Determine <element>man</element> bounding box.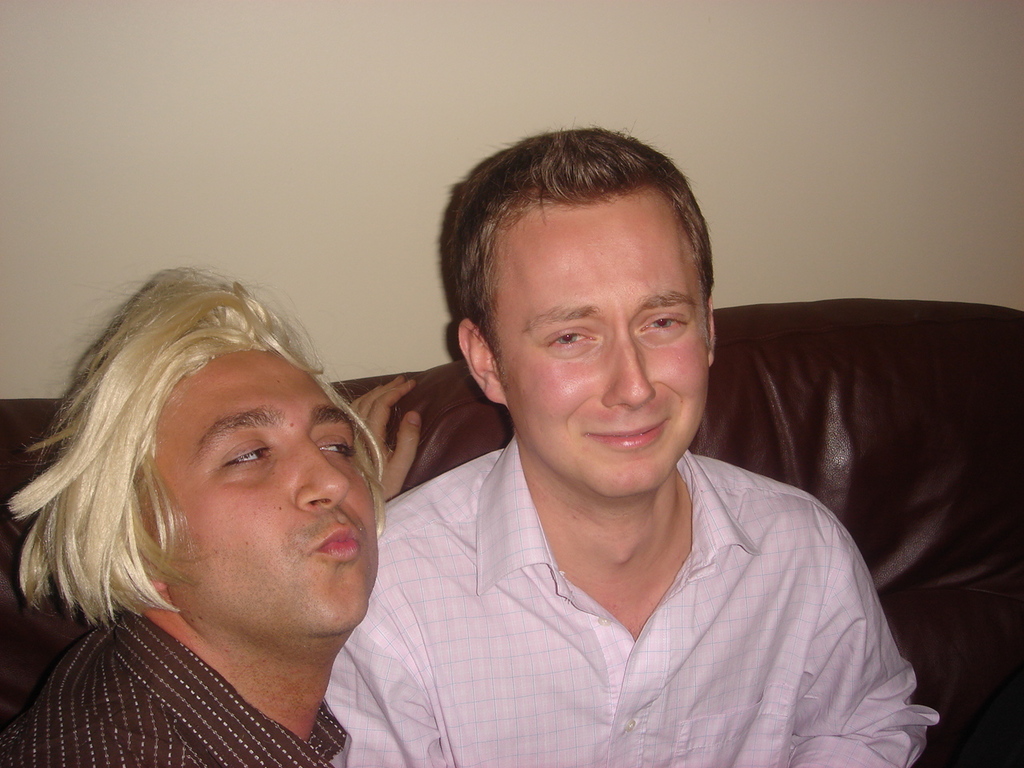
Determined: rect(0, 278, 441, 766).
